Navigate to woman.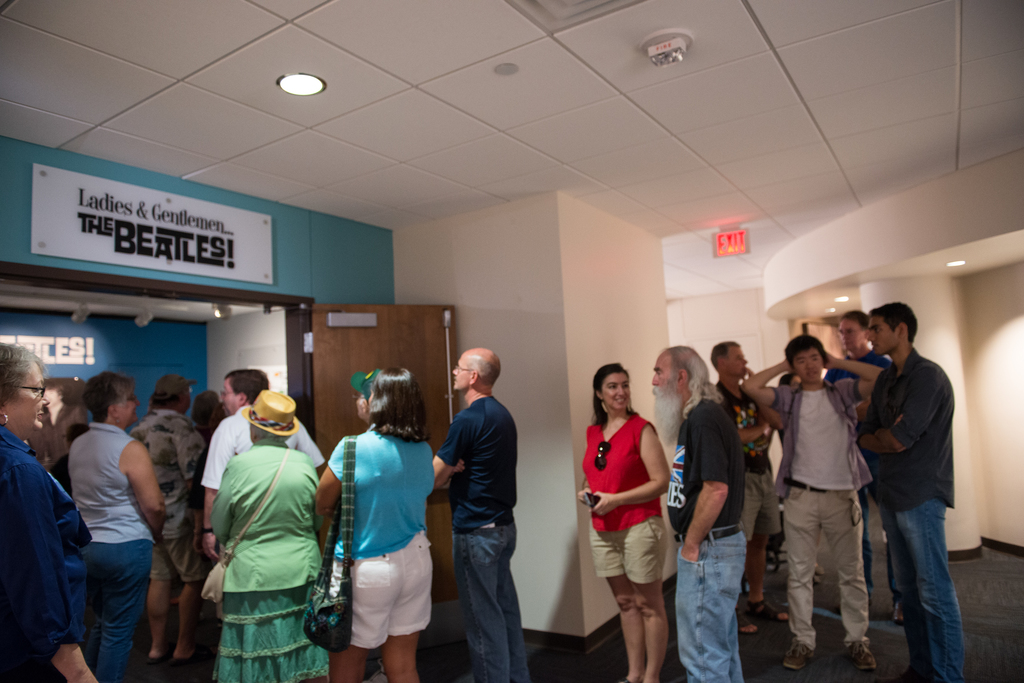
Navigation target: pyautogui.locateOnScreen(317, 362, 439, 682).
